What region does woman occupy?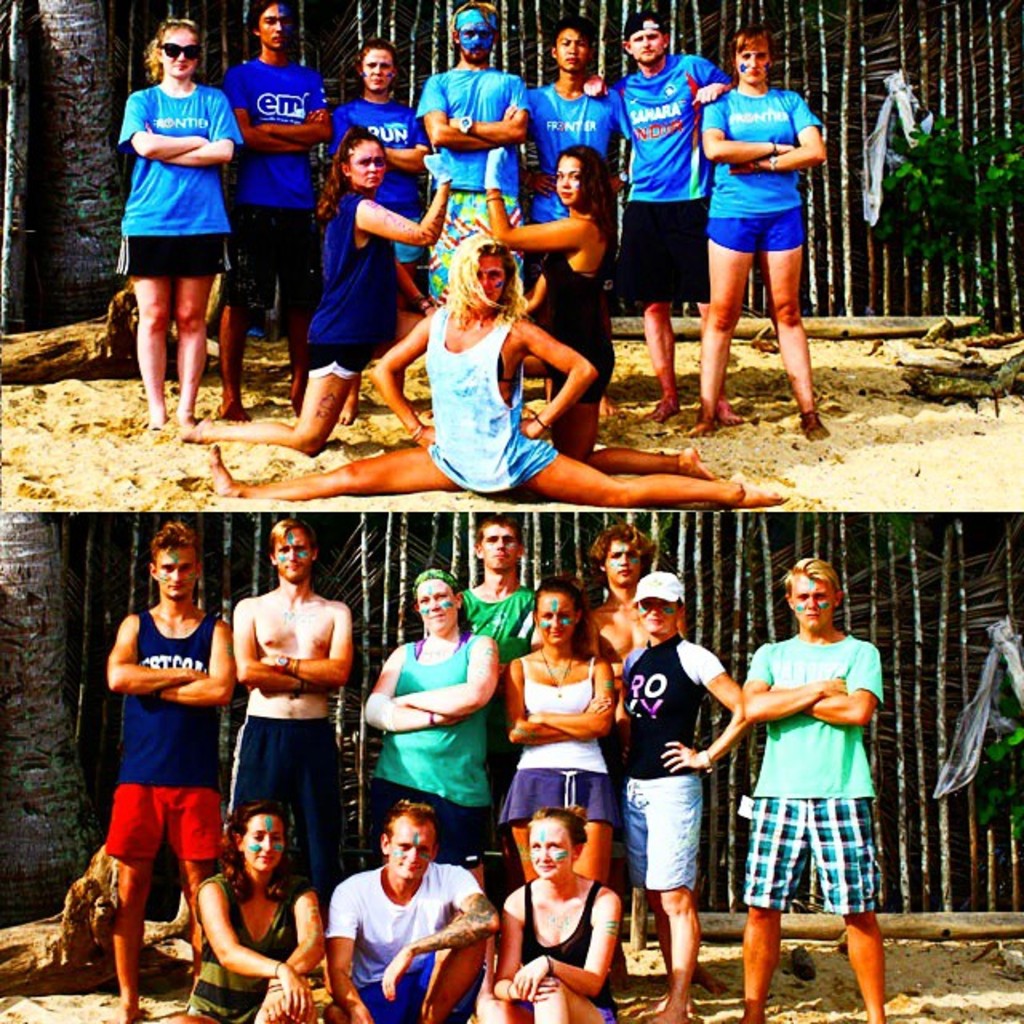
bbox=(117, 16, 245, 432).
